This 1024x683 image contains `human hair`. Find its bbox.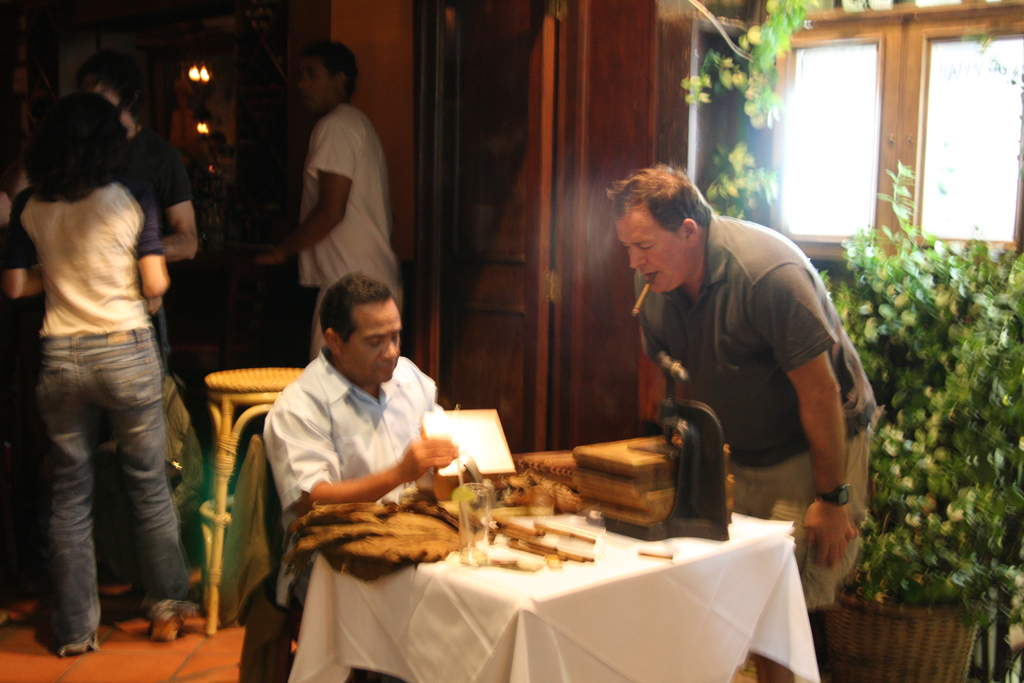
l=26, t=97, r=113, b=213.
